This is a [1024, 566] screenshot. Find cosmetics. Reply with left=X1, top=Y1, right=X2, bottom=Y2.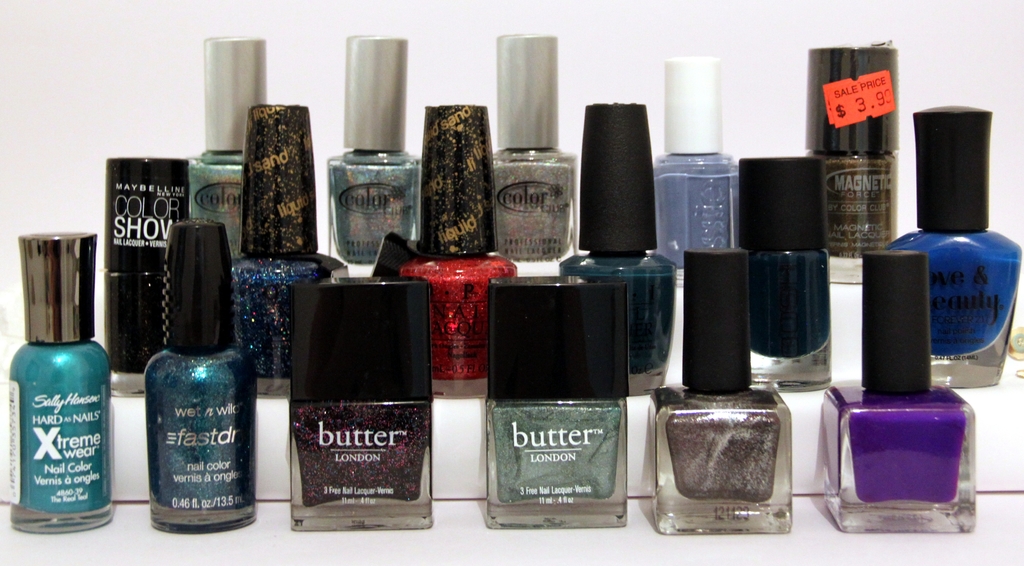
left=483, top=275, right=634, bottom=535.
